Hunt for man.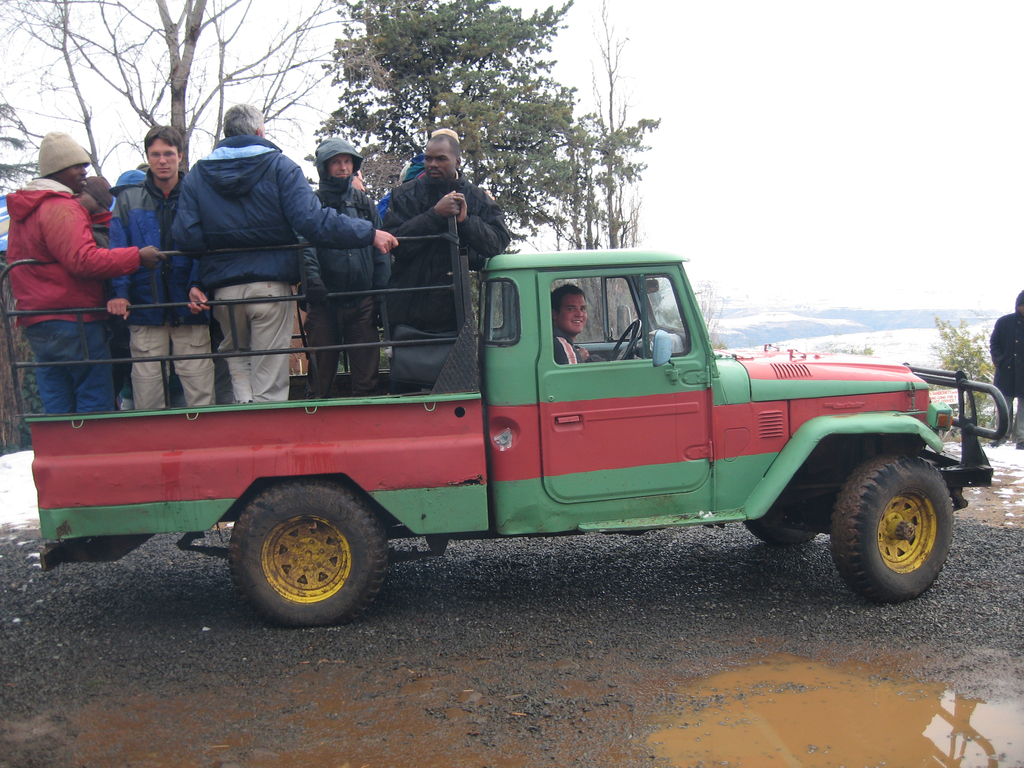
Hunted down at <bbox>377, 134, 513, 391</bbox>.
